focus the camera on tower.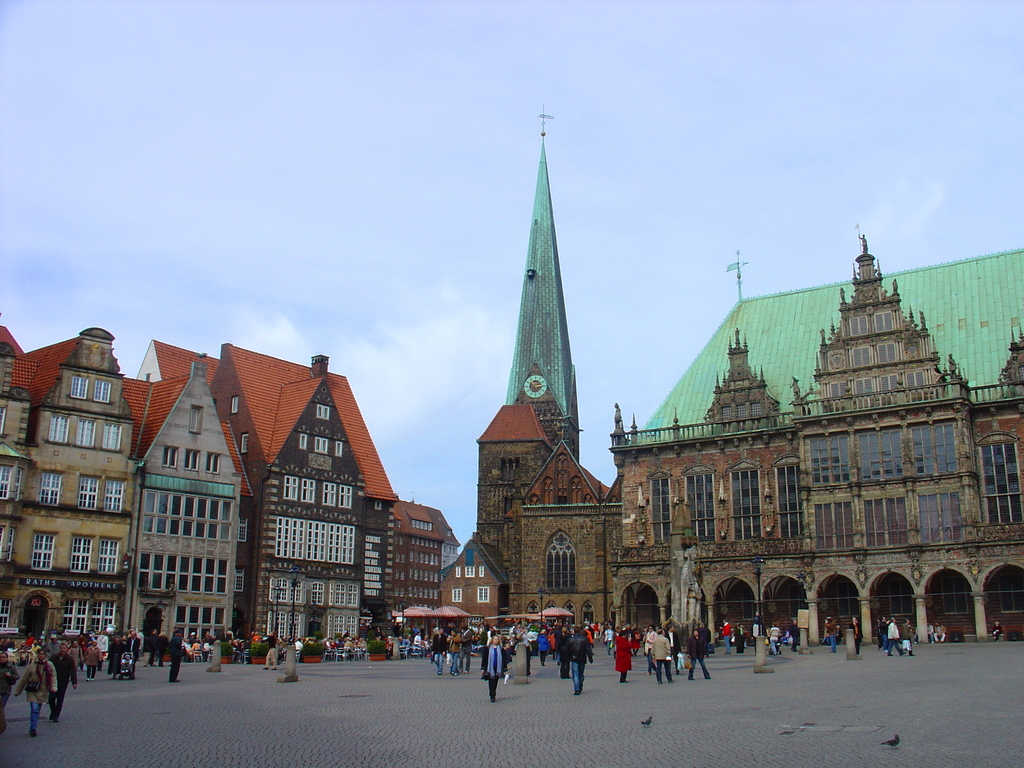
Focus region: {"x1": 504, "y1": 116, "x2": 579, "y2": 465}.
